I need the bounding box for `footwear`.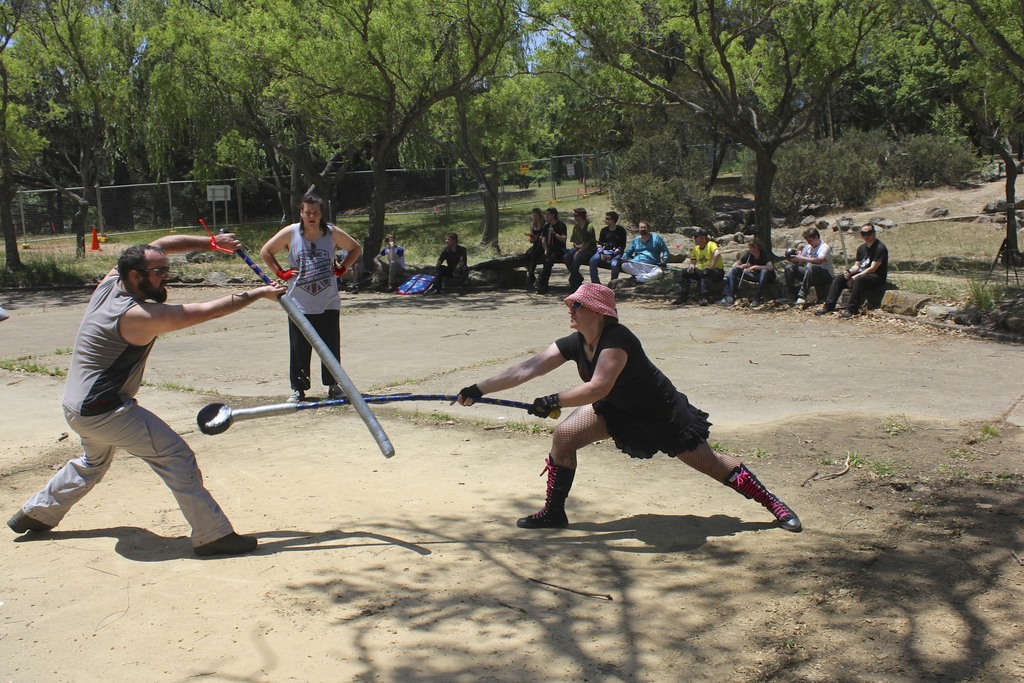
Here it is: pyautogui.locateOnScreen(388, 285, 392, 292).
